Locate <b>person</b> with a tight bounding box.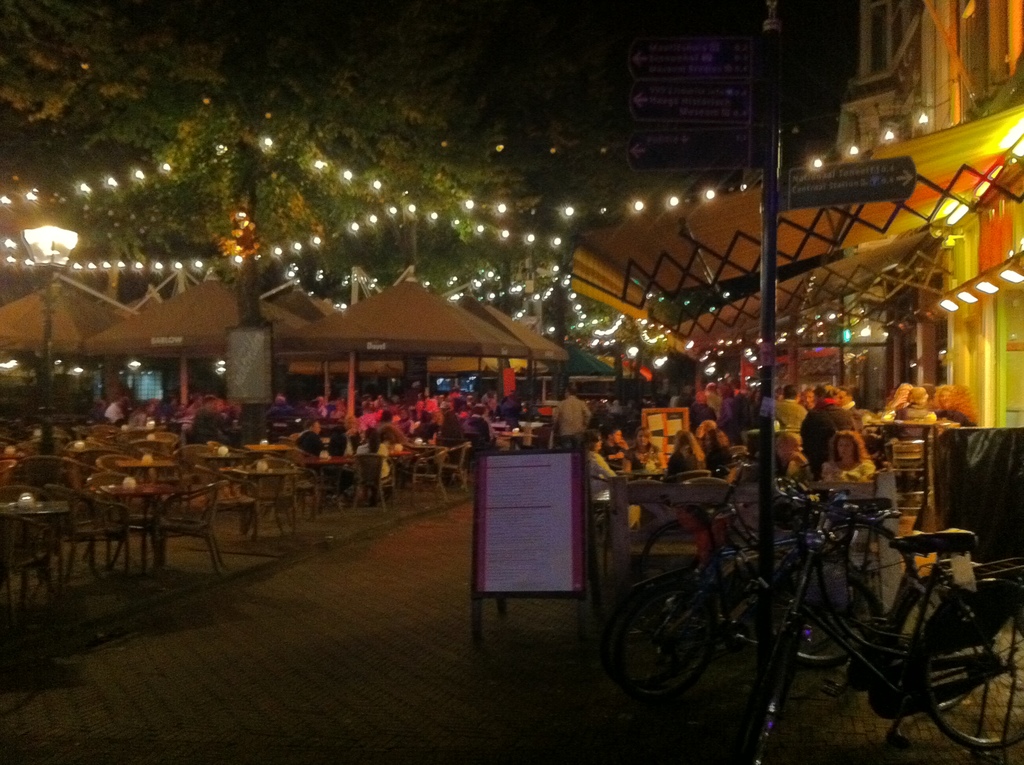
658/427/708/482.
